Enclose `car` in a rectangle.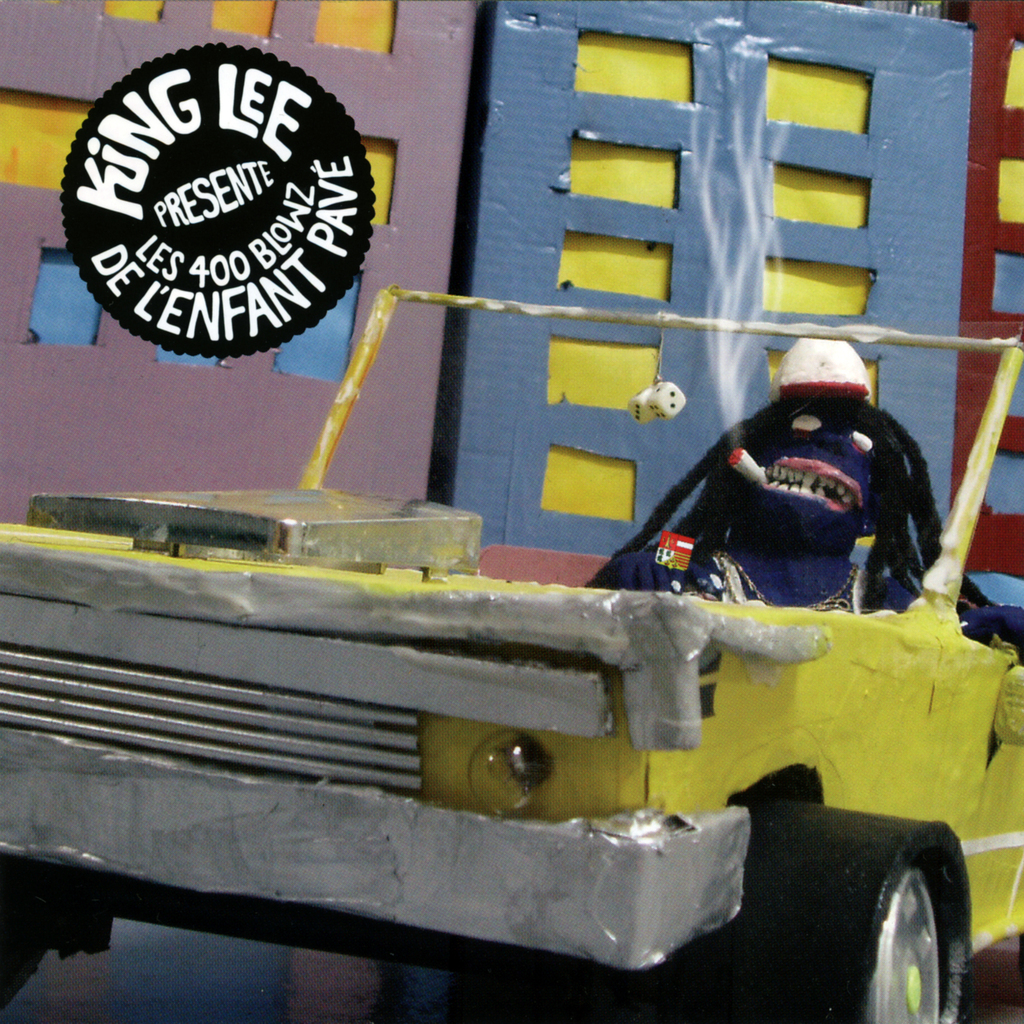
rect(0, 289, 1023, 1023).
